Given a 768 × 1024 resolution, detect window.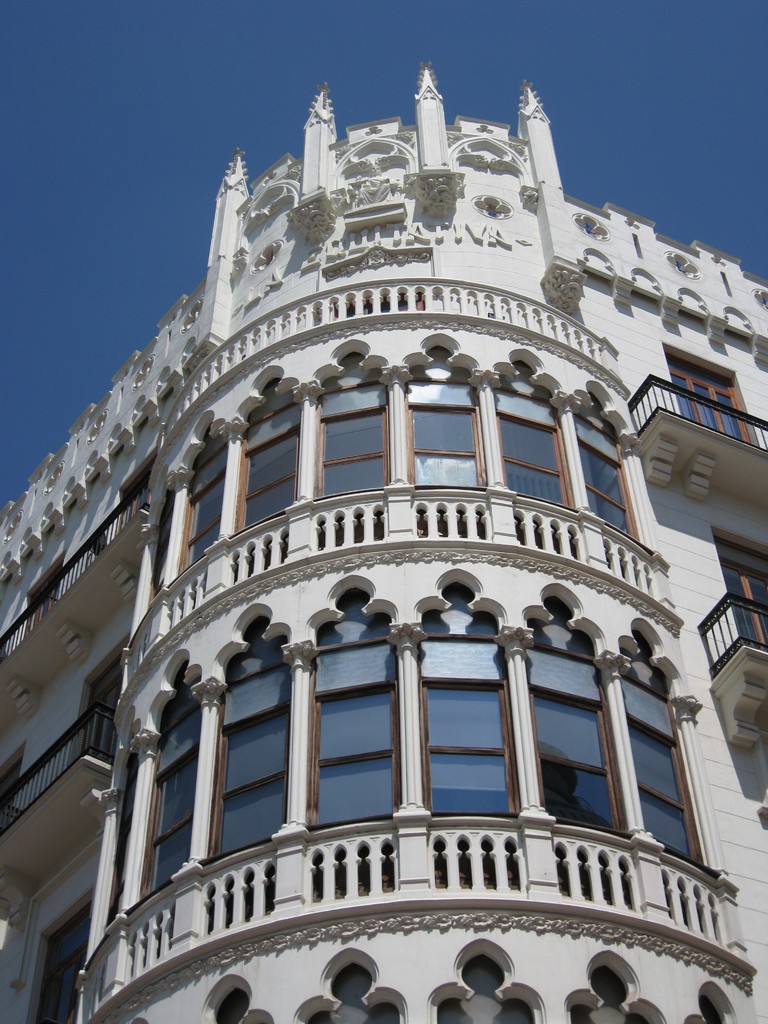
bbox(201, 602, 297, 862).
